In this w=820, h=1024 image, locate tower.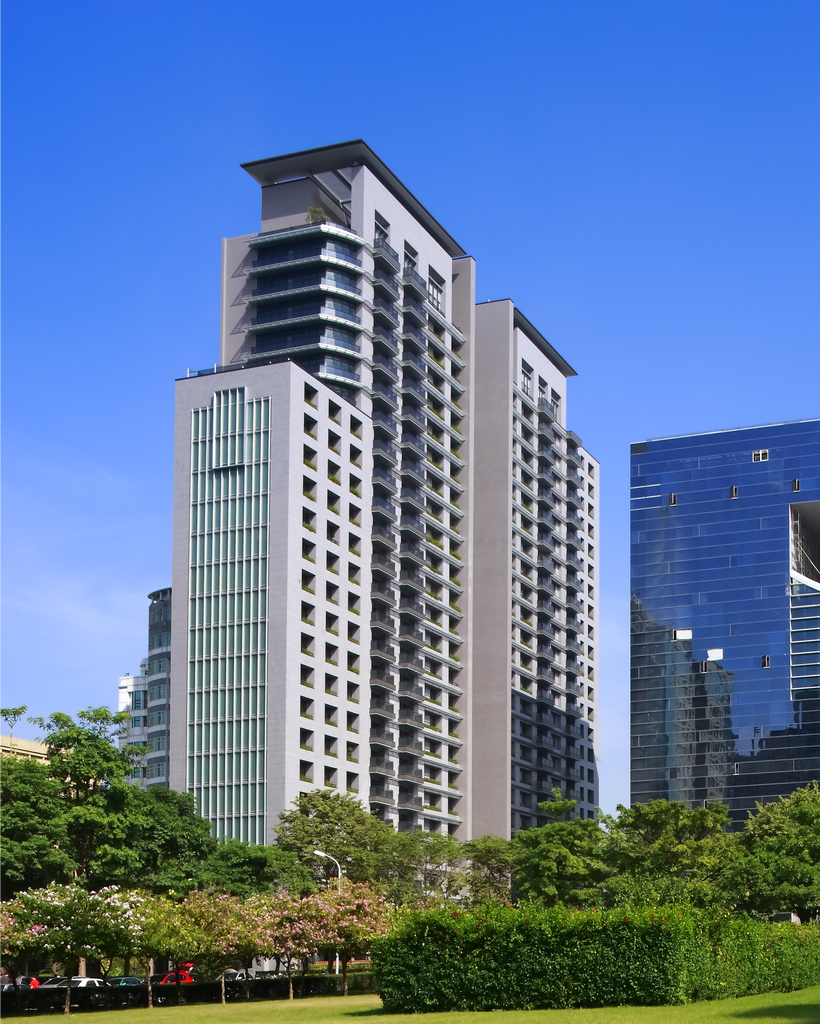
Bounding box: [166, 127, 617, 890].
